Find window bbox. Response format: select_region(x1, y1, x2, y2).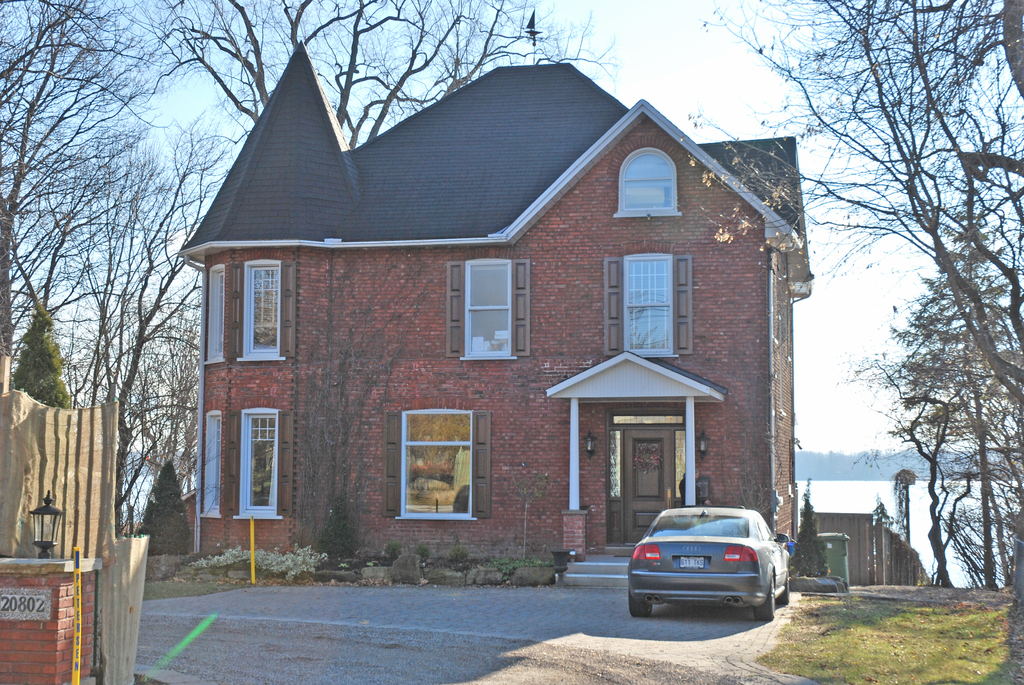
select_region(614, 139, 683, 219).
